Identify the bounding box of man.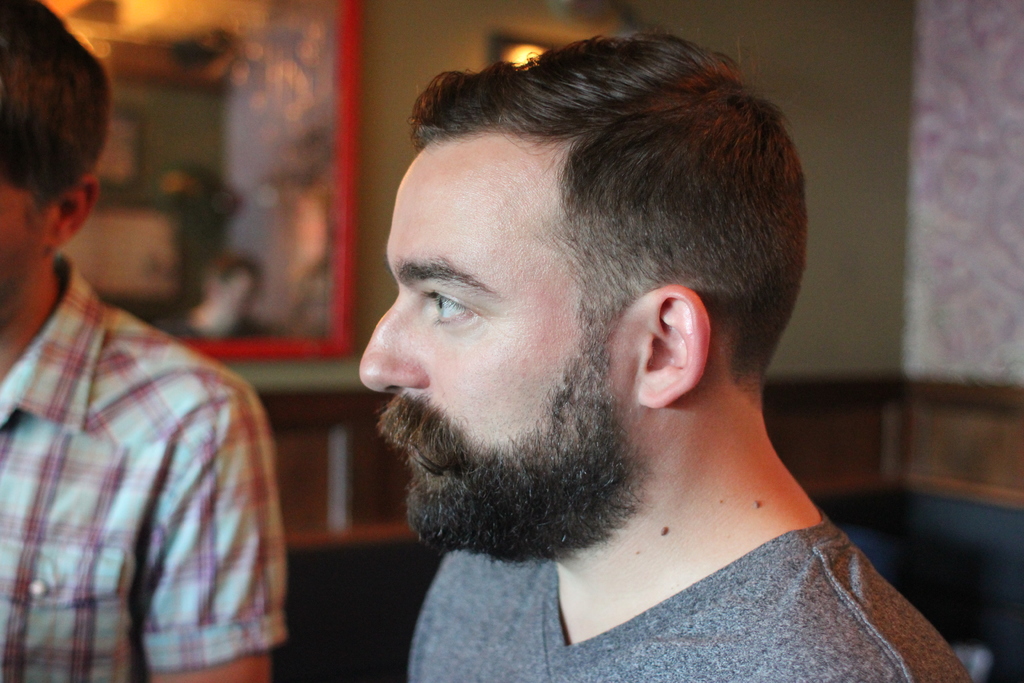
bbox=(264, 40, 970, 658).
